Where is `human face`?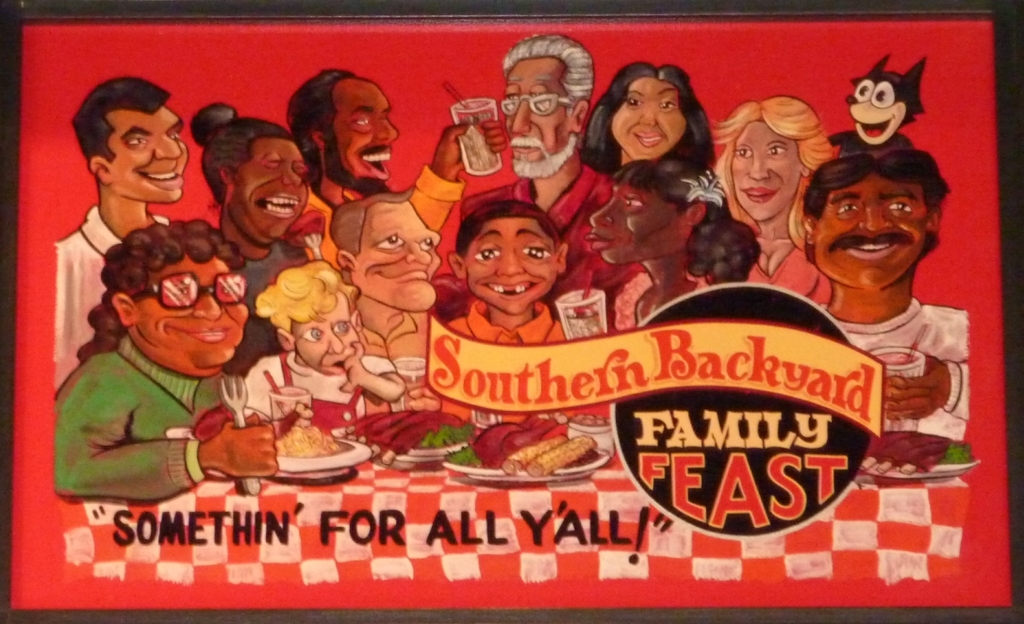
detection(464, 220, 555, 314).
